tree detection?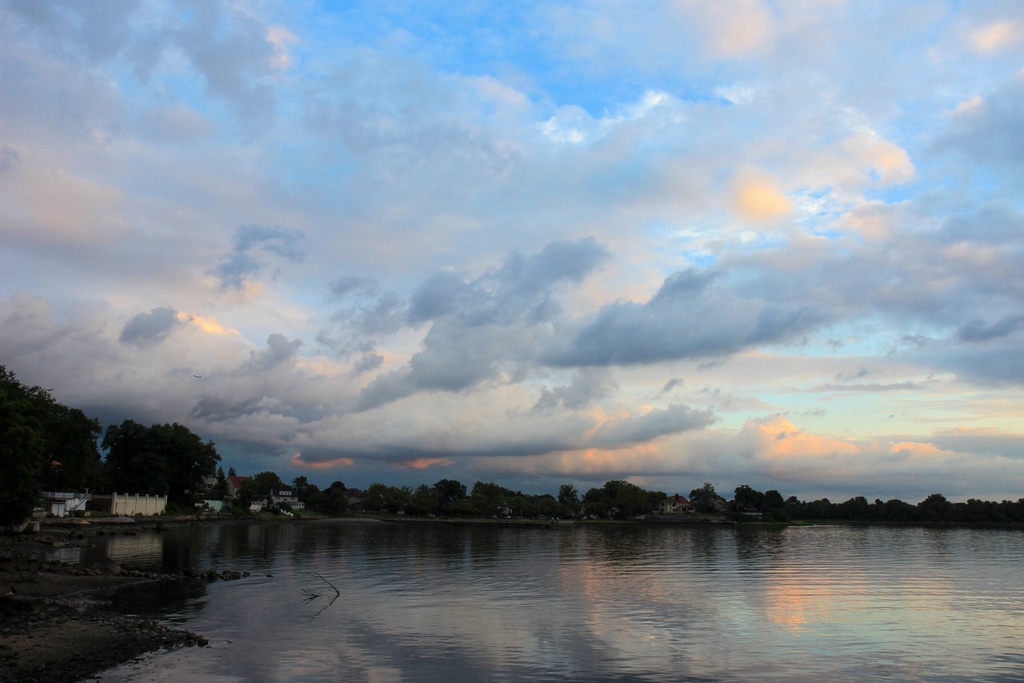
rect(500, 488, 527, 516)
